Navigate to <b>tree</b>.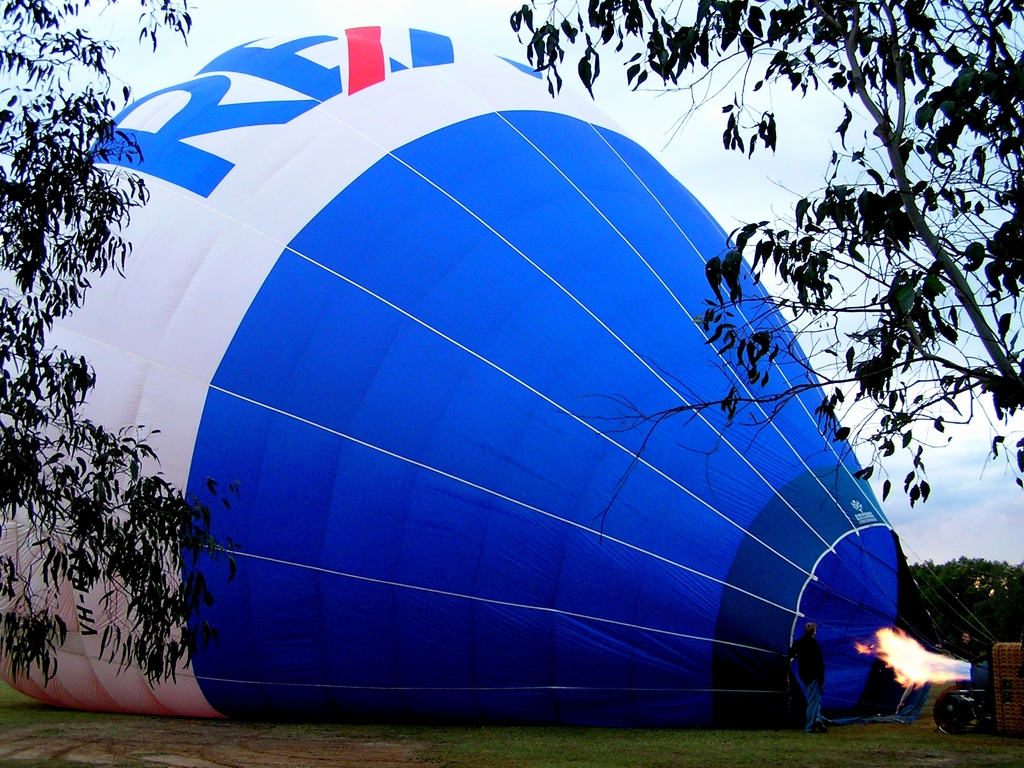
Navigation target: region(907, 557, 1023, 653).
